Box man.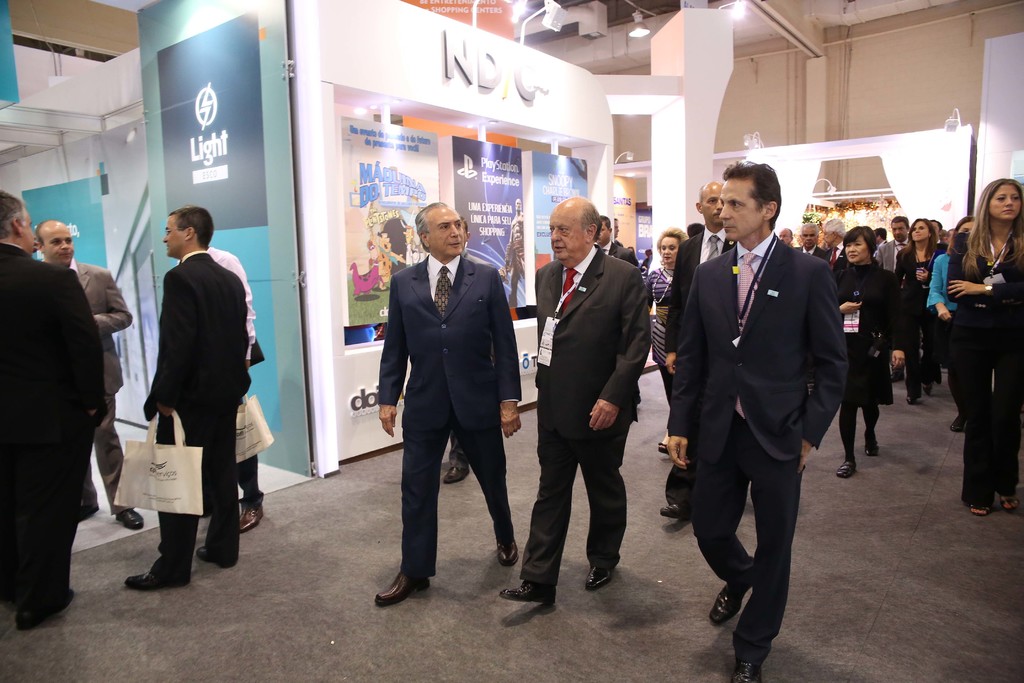
left=656, top=183, right=735, bottom=521.
